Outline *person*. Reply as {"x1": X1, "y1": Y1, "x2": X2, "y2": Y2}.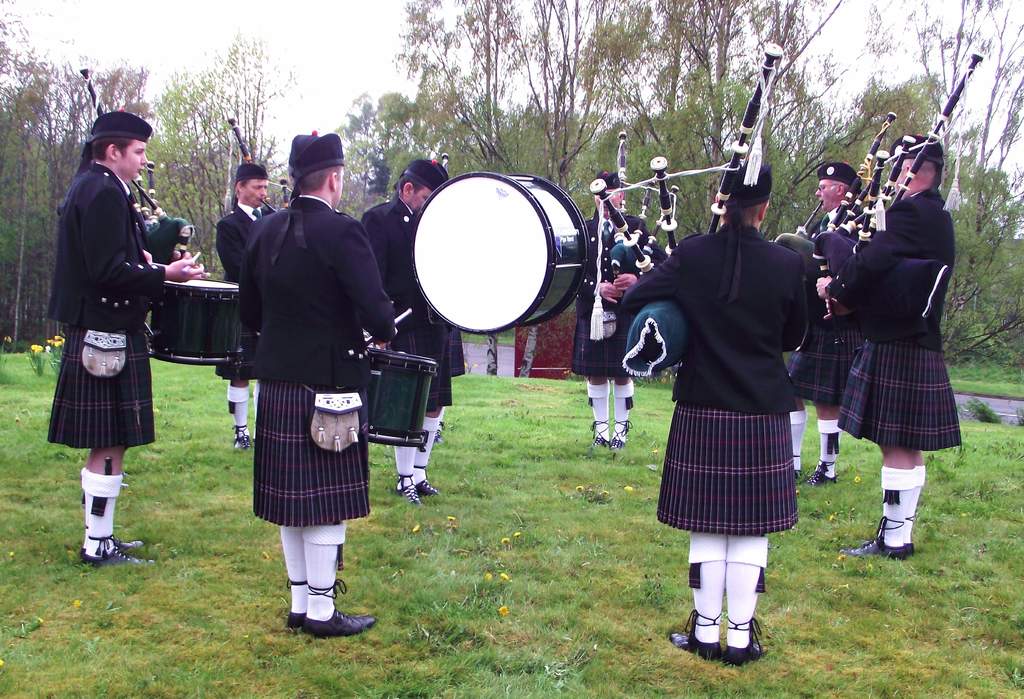
{"x1": 44, "y1": 138, "x2": 202, "y2": 566}.
